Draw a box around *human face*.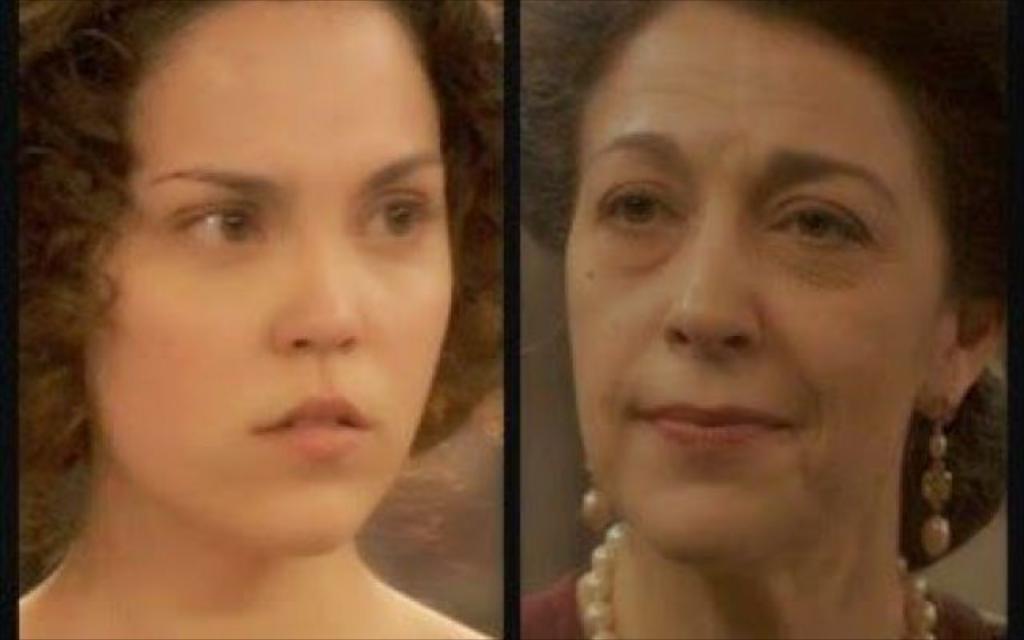
565,0,950,573.
